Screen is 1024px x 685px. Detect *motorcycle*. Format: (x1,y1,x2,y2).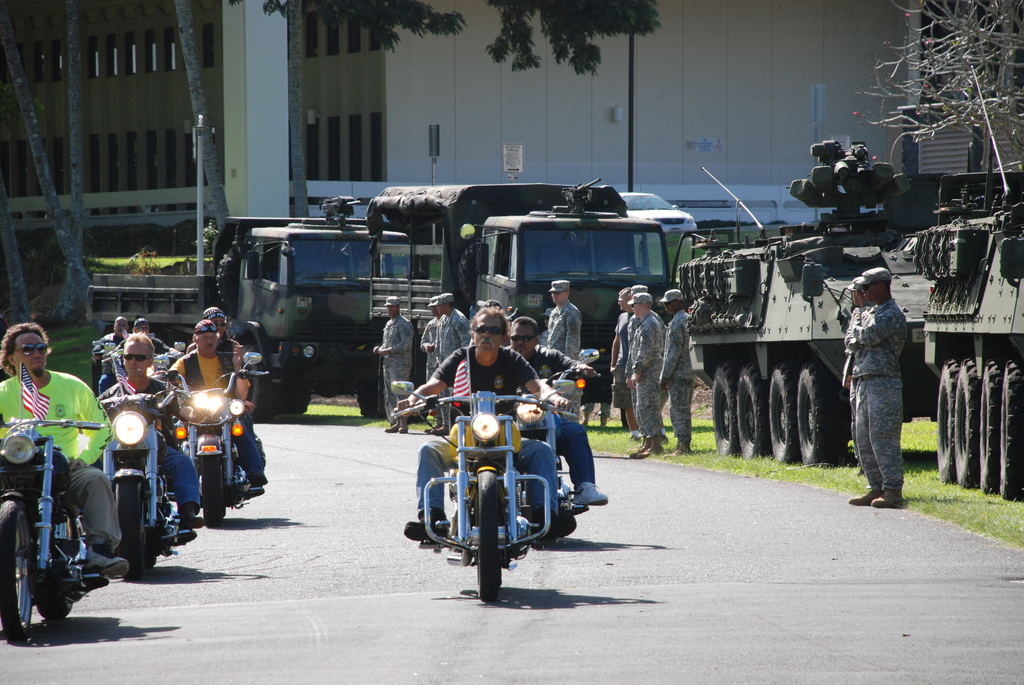
(154,349,269,531).
